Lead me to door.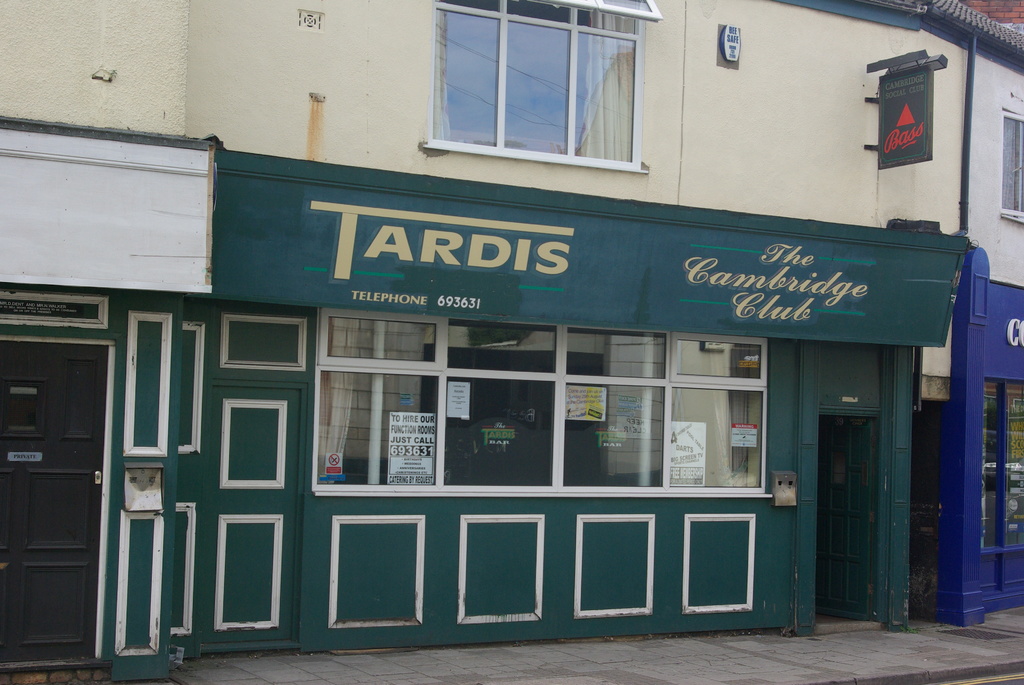
Lead to 0, 342, 115, 672.
